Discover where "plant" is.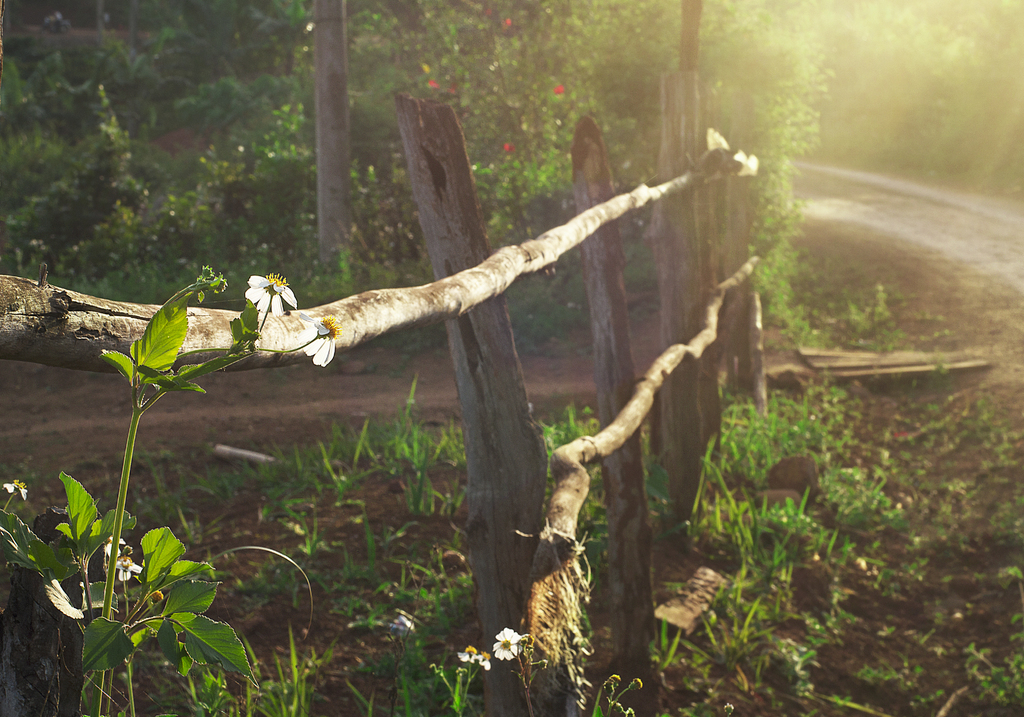
Discovered at select_region(0, 267, 342, 716).
